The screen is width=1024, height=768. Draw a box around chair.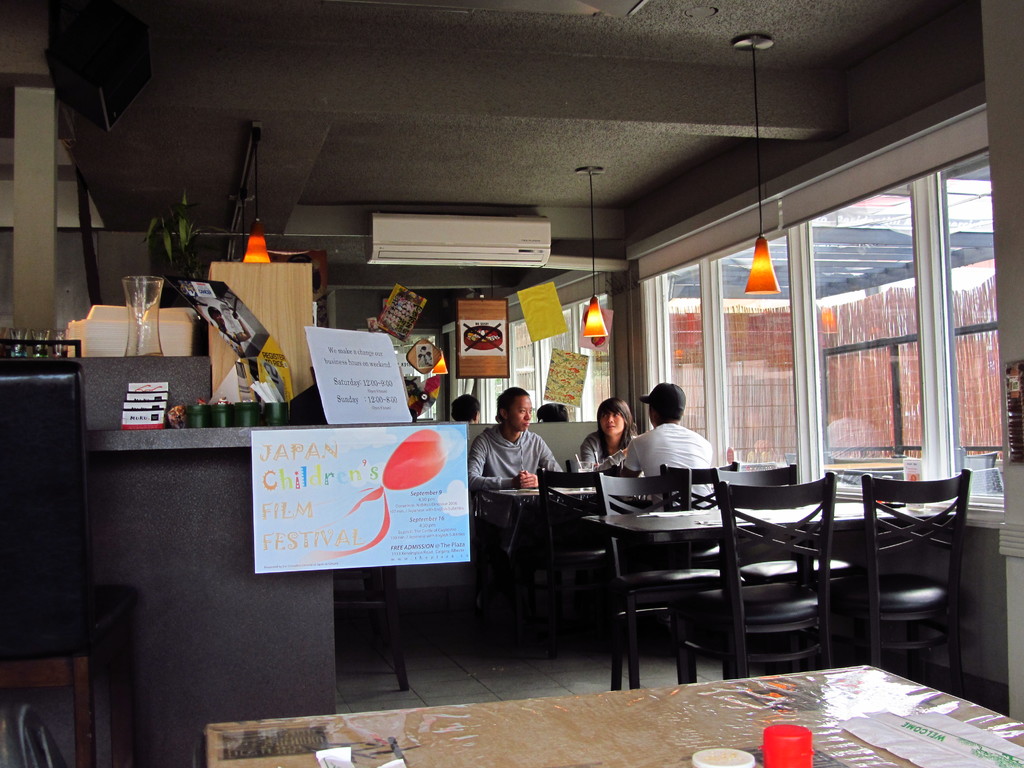
detection(853, 453, 993, 696).
